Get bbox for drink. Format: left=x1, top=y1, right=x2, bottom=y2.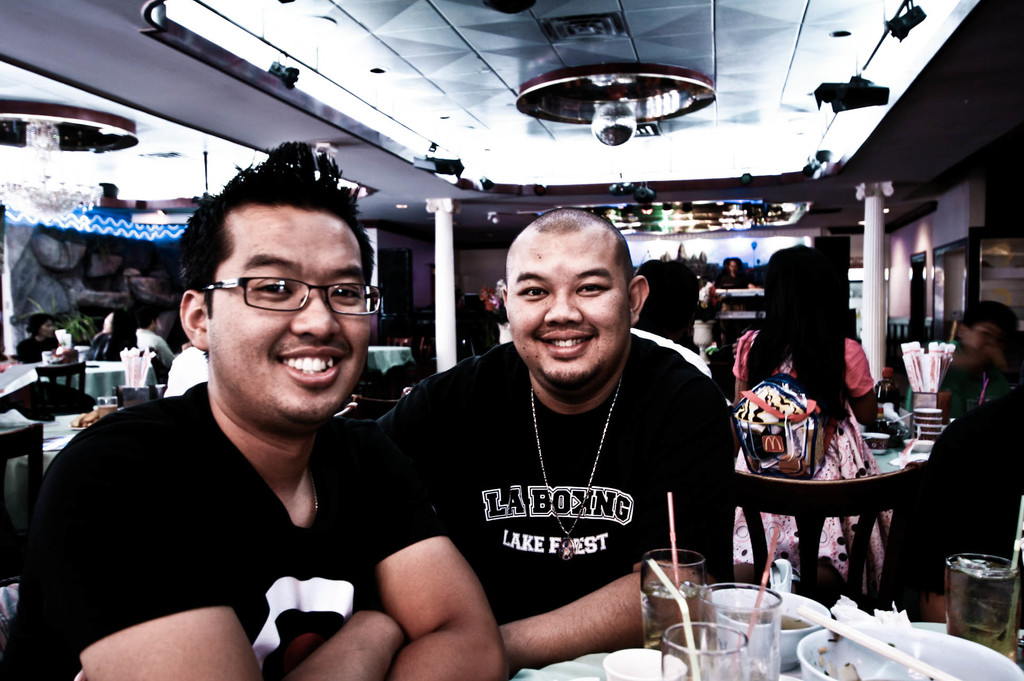
left=874, top=365, right=902, bottom=438.
